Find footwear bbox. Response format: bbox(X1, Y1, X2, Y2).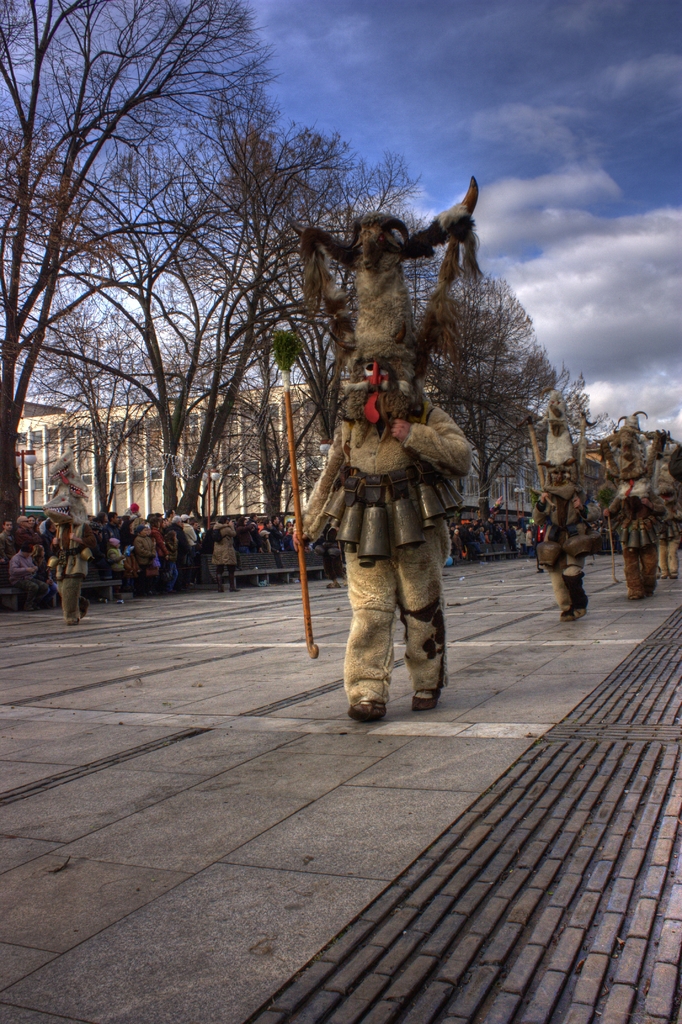
bbox(622, 543, 660, 601).
